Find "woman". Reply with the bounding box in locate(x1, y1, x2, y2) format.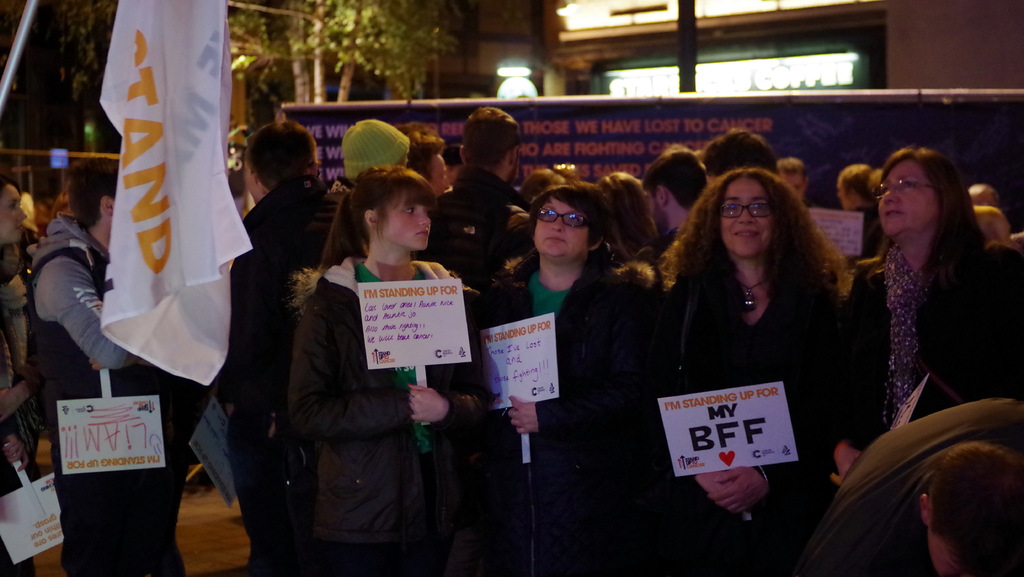
locate(648, 149, 864, 509).
